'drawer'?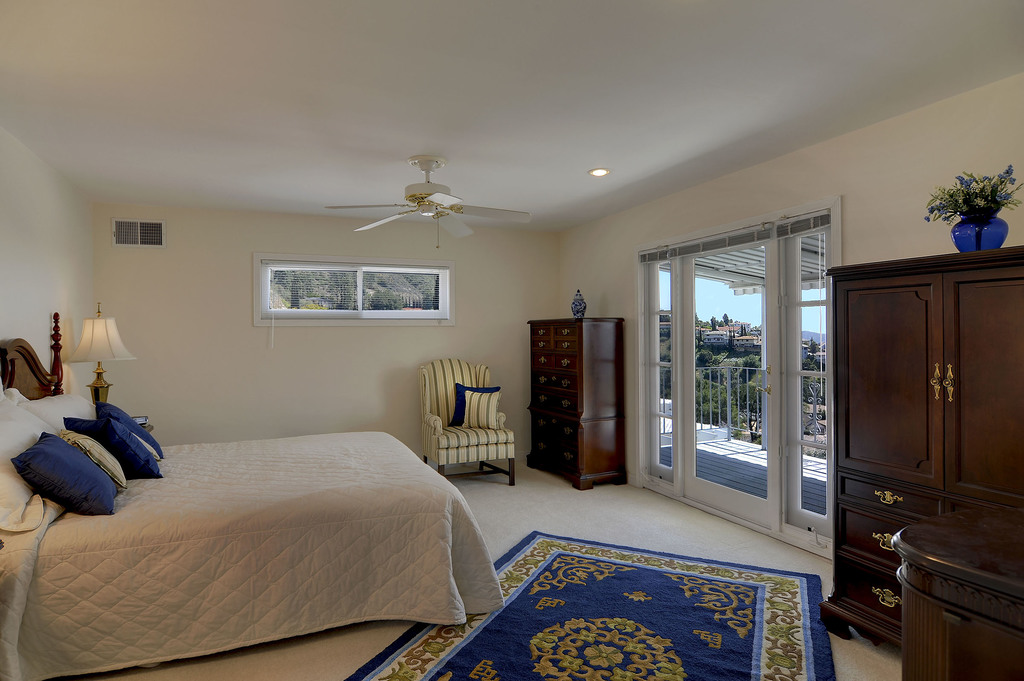
pyautogui.locateOnScreen(529, 332, 549, 349)
